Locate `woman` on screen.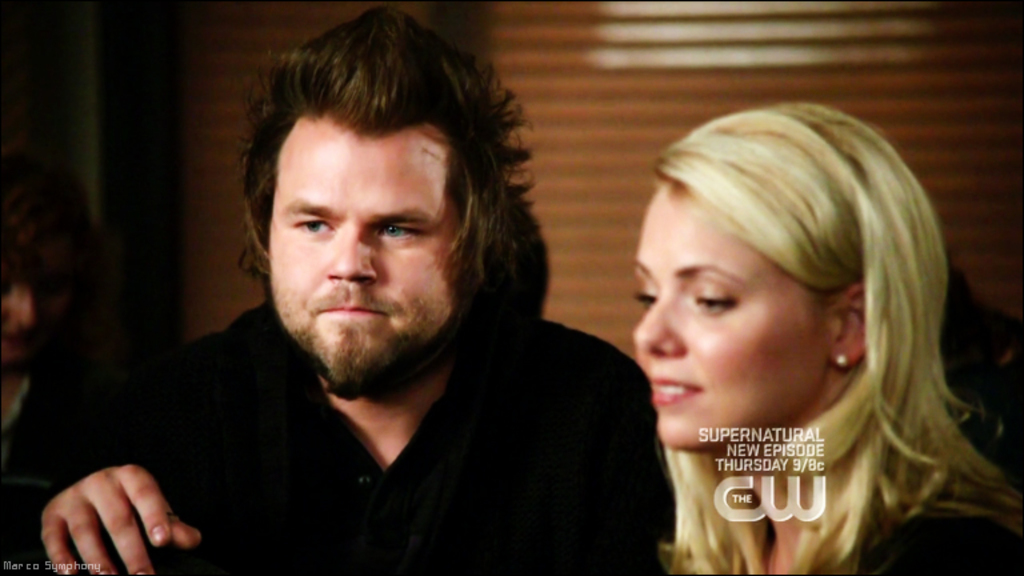
On screen at [x1=555, y1=85, x2=1008, y2=564].
